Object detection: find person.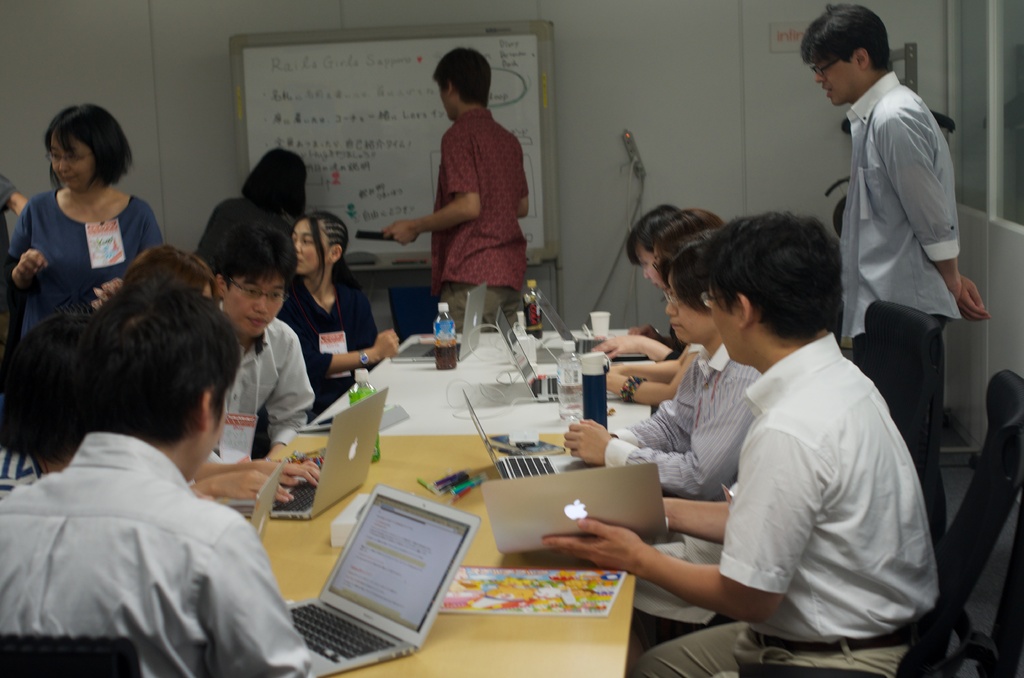
bbox=(0, 280, 314, 677).
